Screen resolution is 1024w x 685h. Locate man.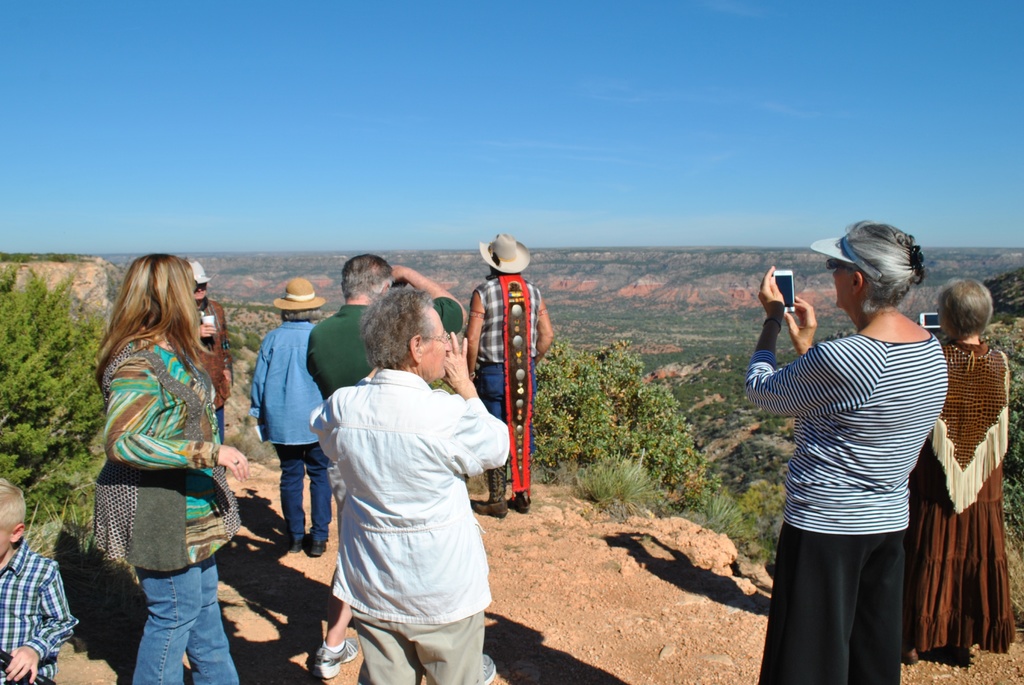
{"left": 186, "top": 260, "right": 238, "bottom": 437}.
